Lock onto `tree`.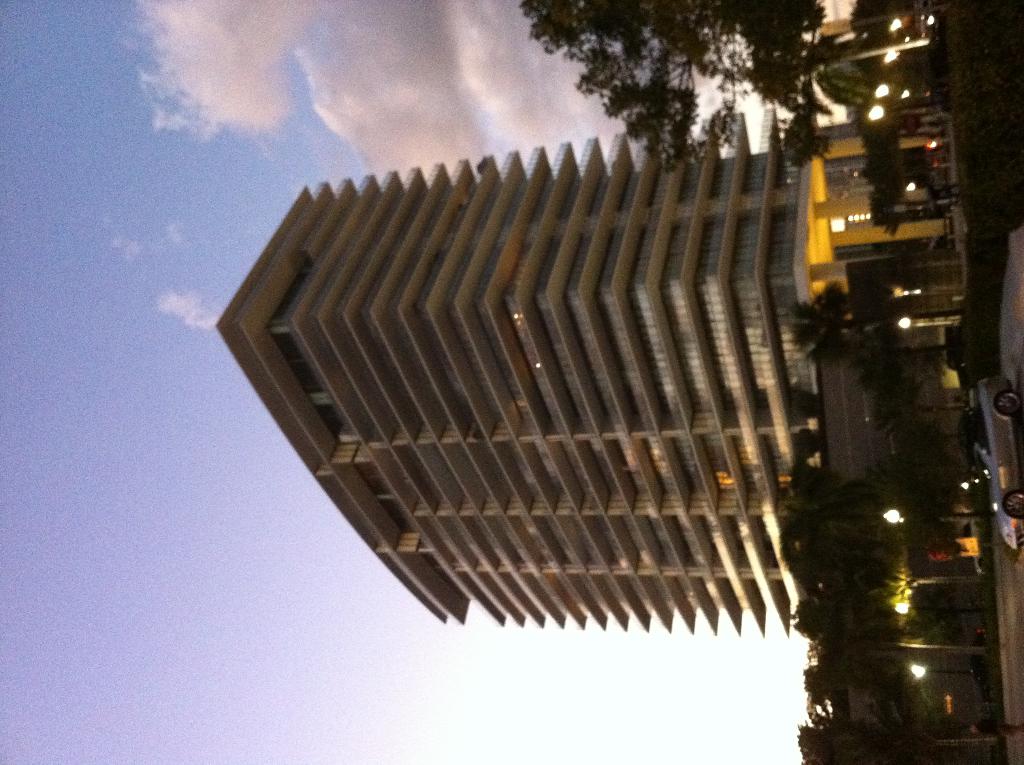
Locked: pyautogui.locateOnScreen(787, 464, 879, 662).
